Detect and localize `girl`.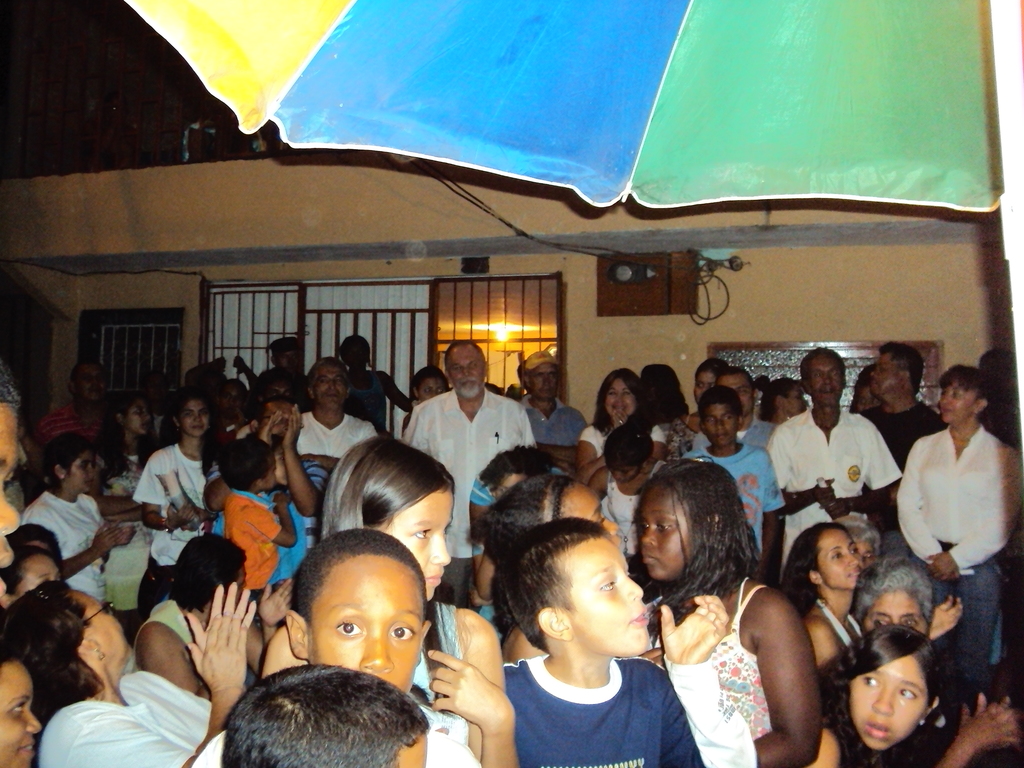
Localized at <region>322, 438, 491, 767</region>.
